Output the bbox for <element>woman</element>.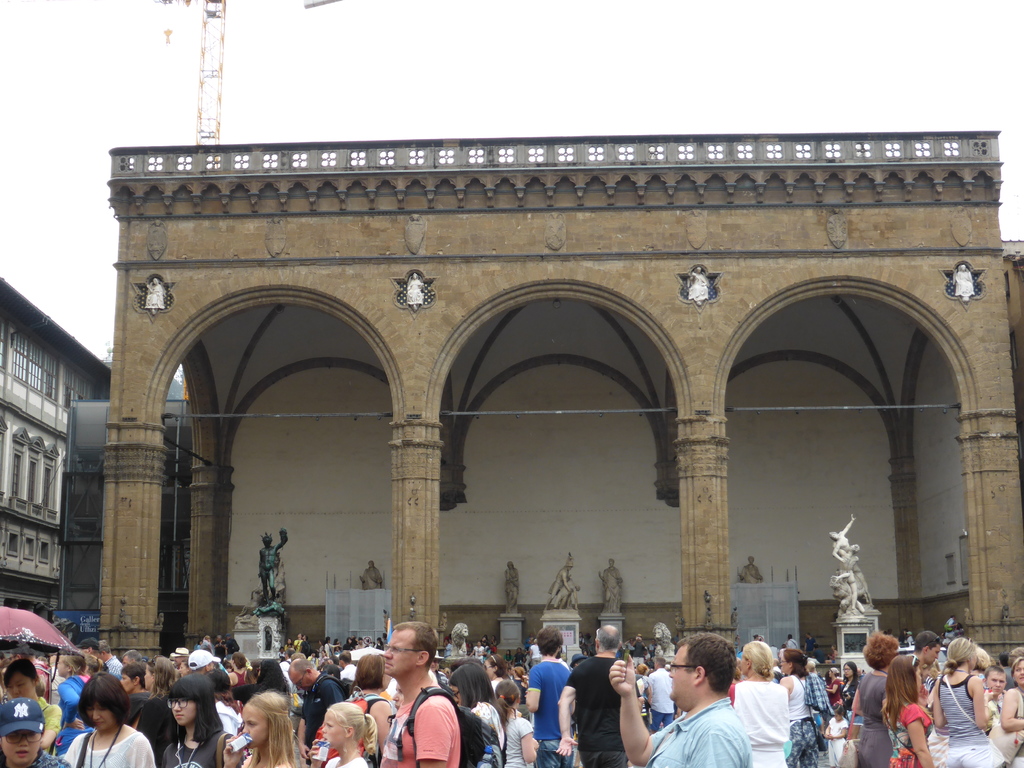
725/639/789/767.
